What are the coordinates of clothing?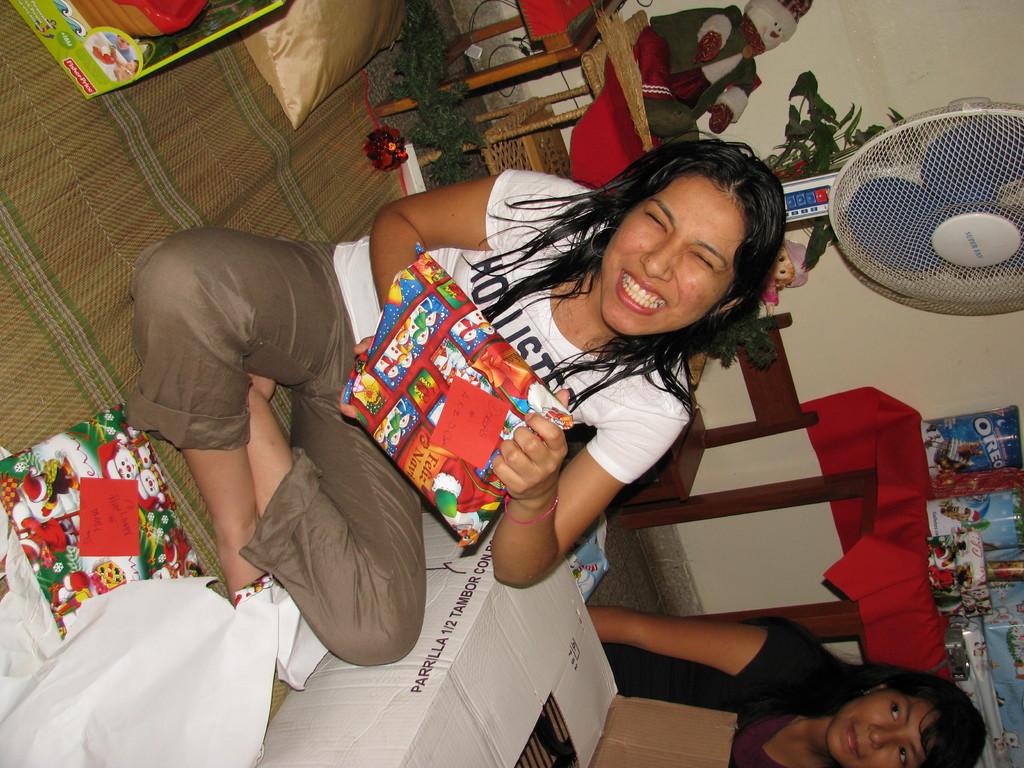
[x1=598, y1=619, x2=832, y2=767].
